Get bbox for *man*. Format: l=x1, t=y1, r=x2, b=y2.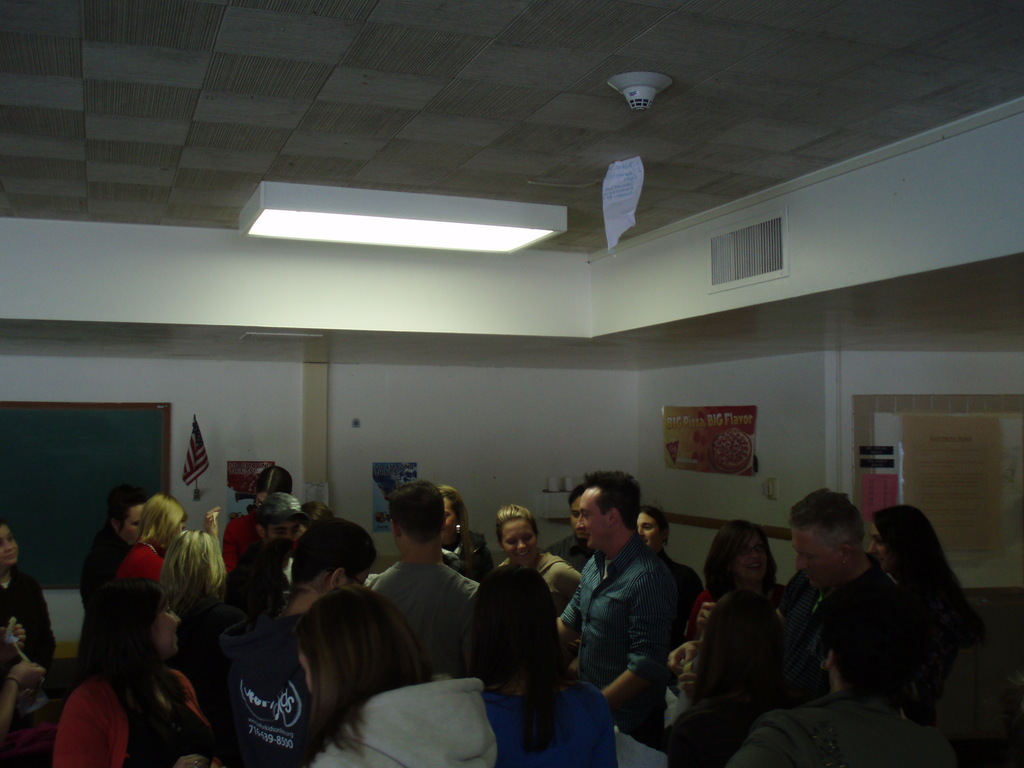
l=784, t=488, r=902, b=705.
